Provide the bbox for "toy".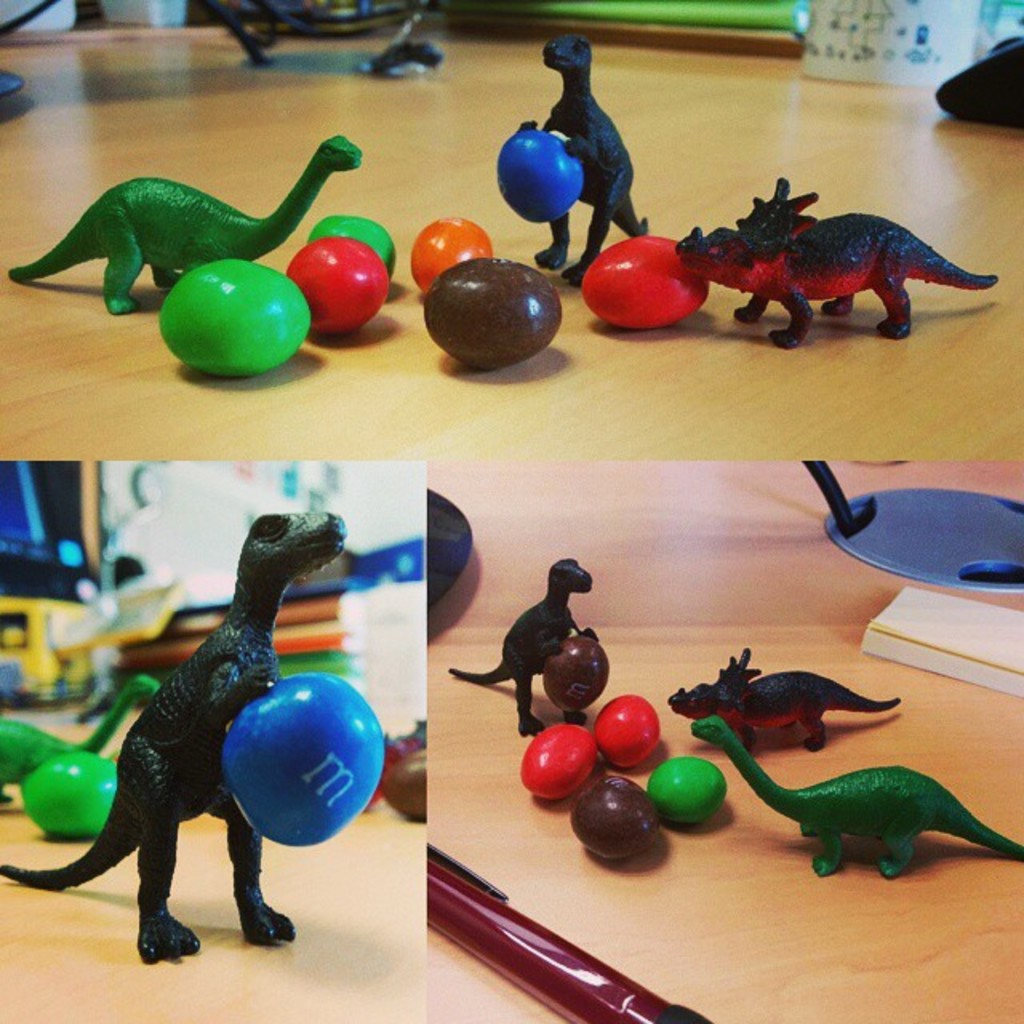
bbox=[582, 229, 710, 333].
